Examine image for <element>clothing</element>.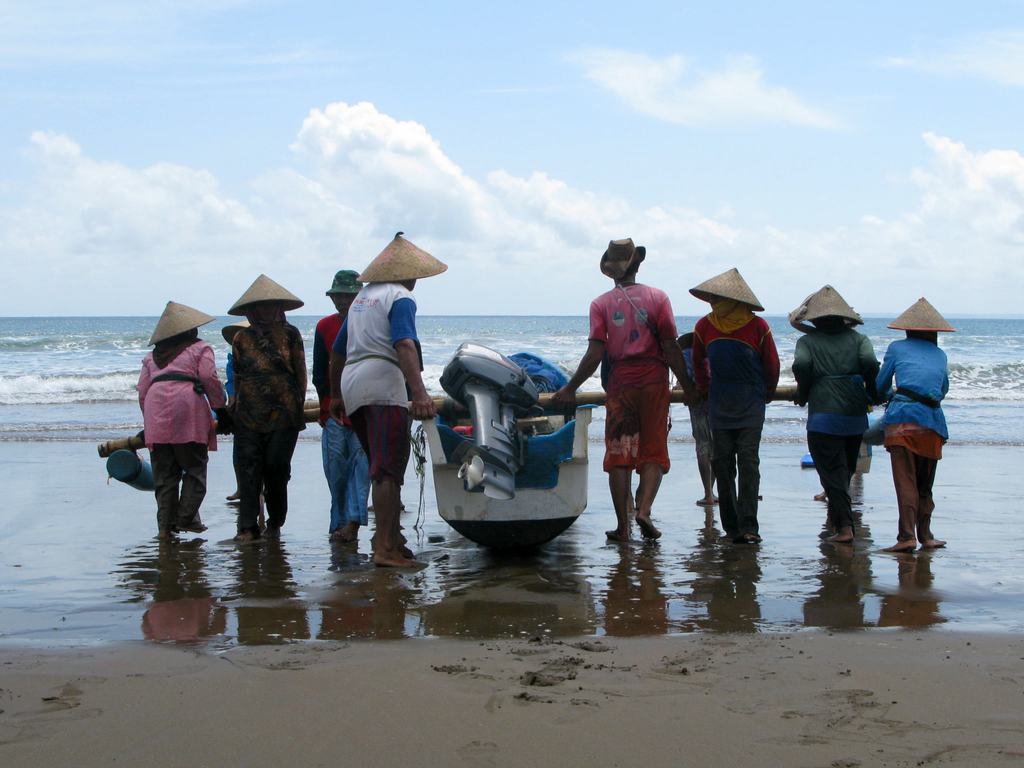
Examination result: [136,333,221,534].
